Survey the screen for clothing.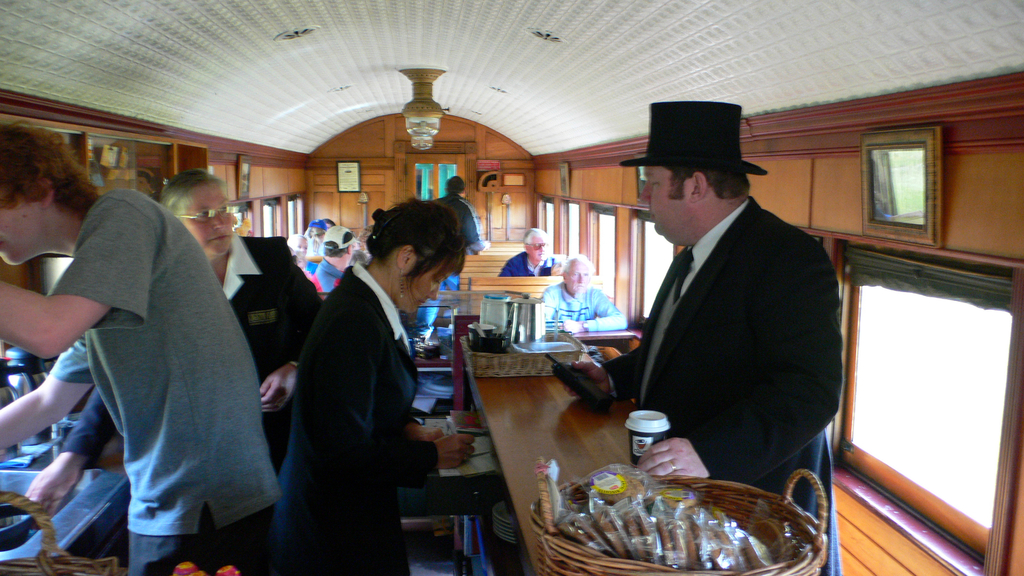
Survey found: l=494, t=246, r=557, b=277.
